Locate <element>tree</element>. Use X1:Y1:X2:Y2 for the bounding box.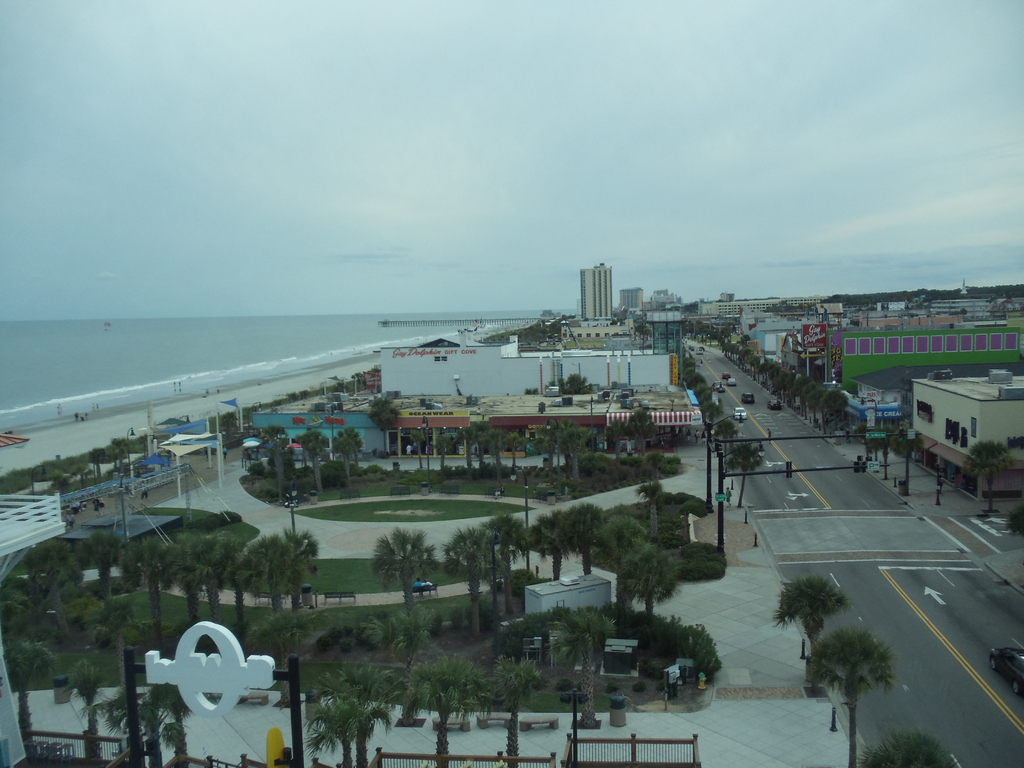
1:638:62:741.
